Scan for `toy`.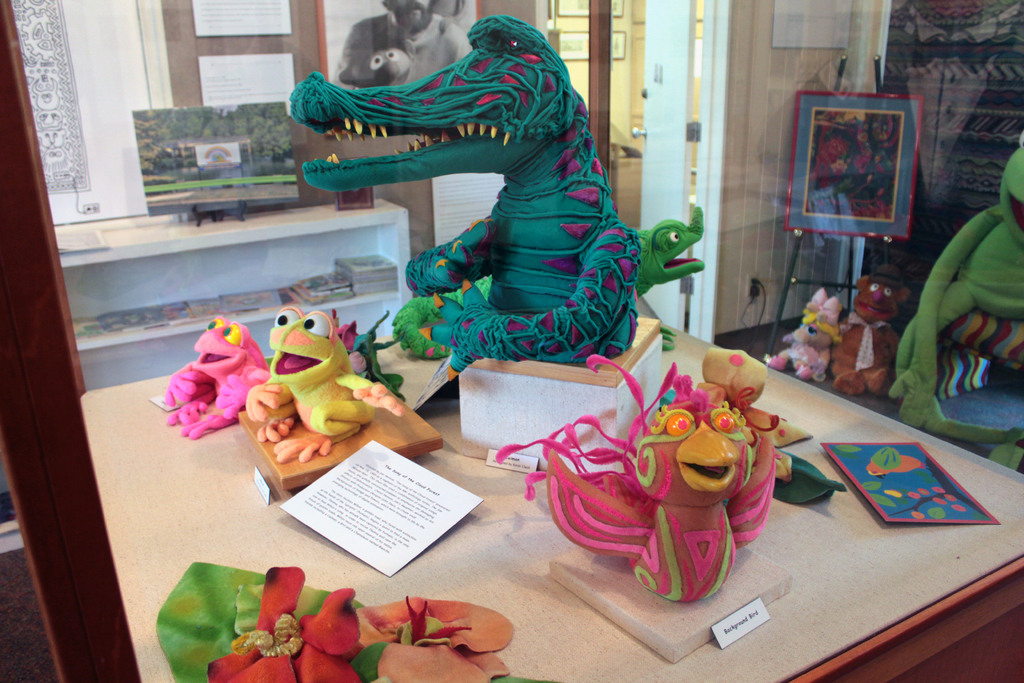
Scan result: box=[368, 48, 411, 90].
